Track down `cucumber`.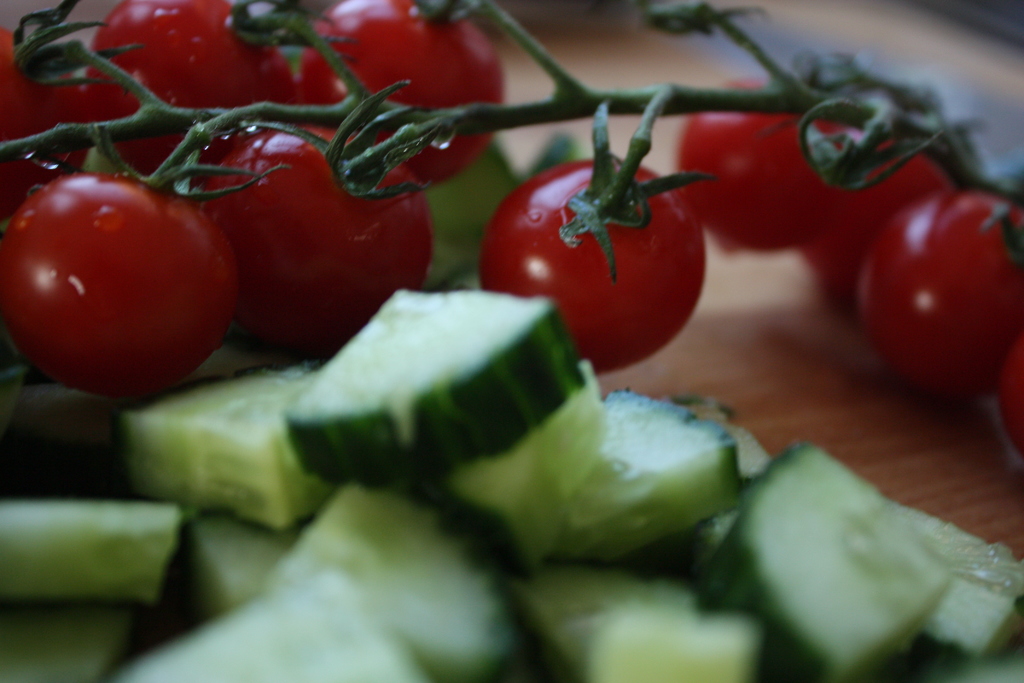
Tracked to (left=276, top=284, right=588, bottom=486).
